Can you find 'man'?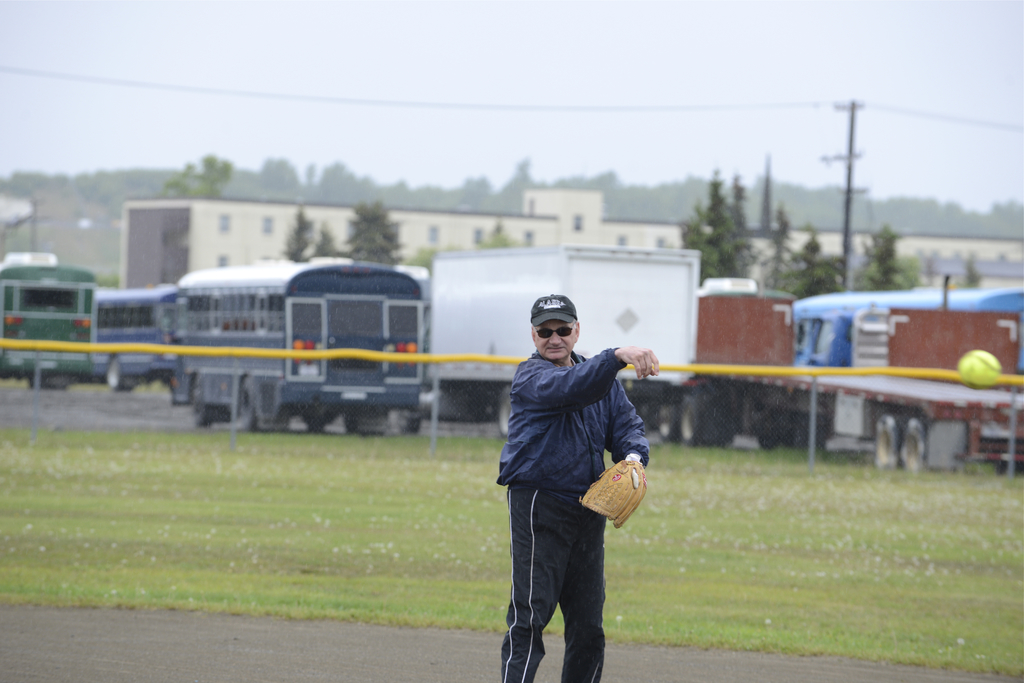
Yes, bounding box: <box>485,293,661,671</box>.
